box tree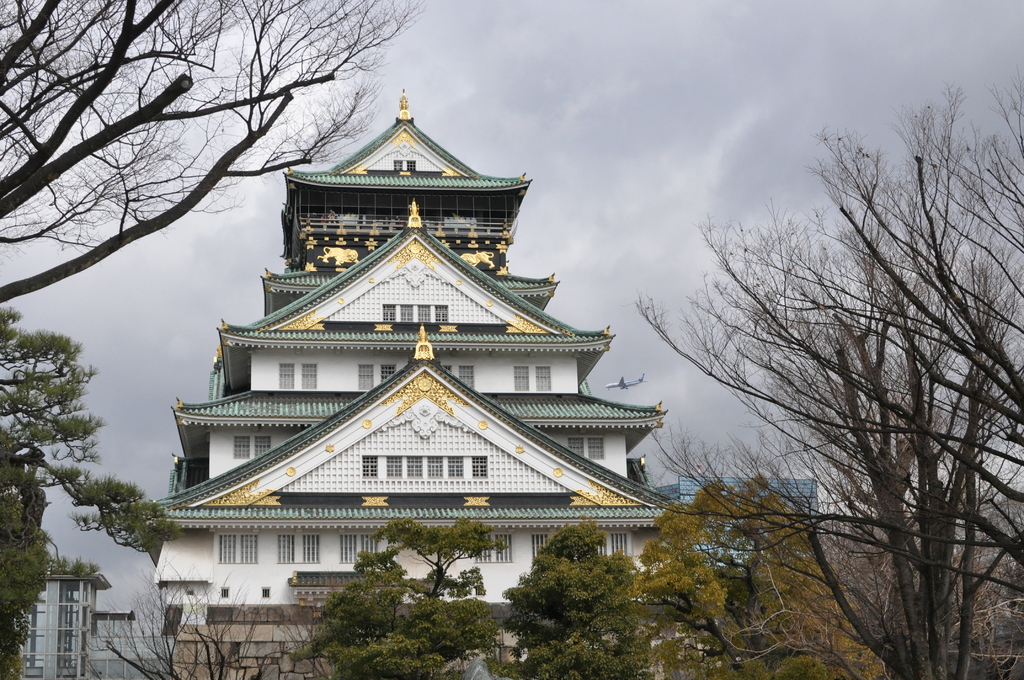
(0,304,174,679)
